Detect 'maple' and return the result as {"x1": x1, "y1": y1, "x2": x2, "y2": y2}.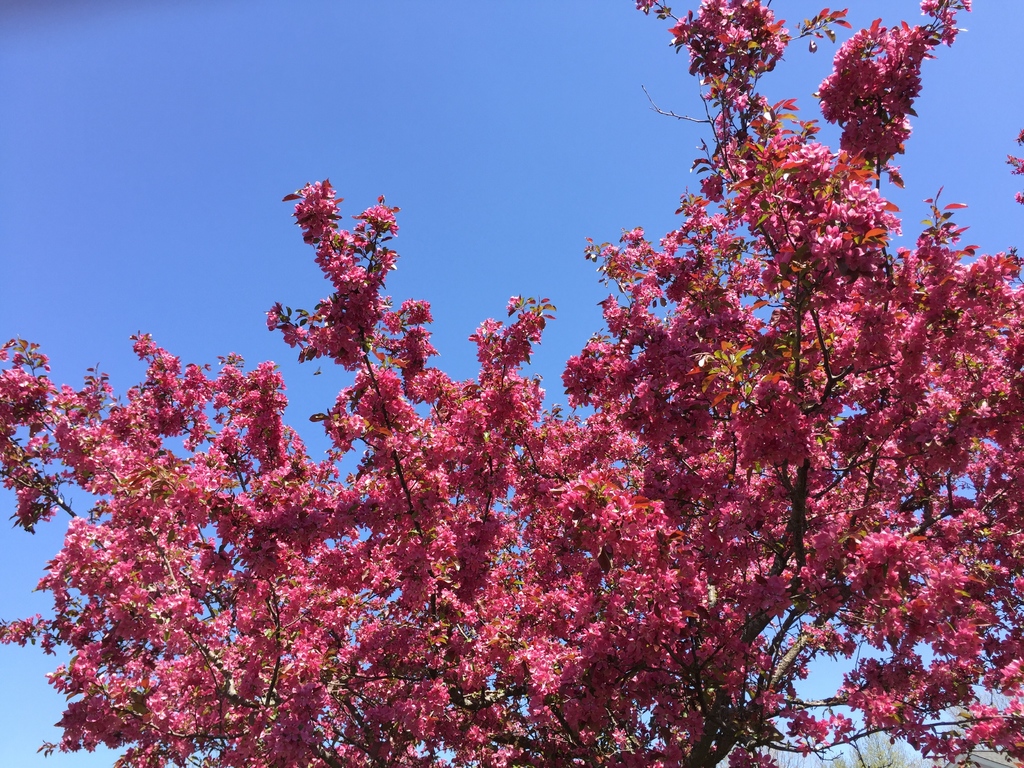
{"x1": 4, "y1": 0, "x2": 1023, "y2": 767}.
